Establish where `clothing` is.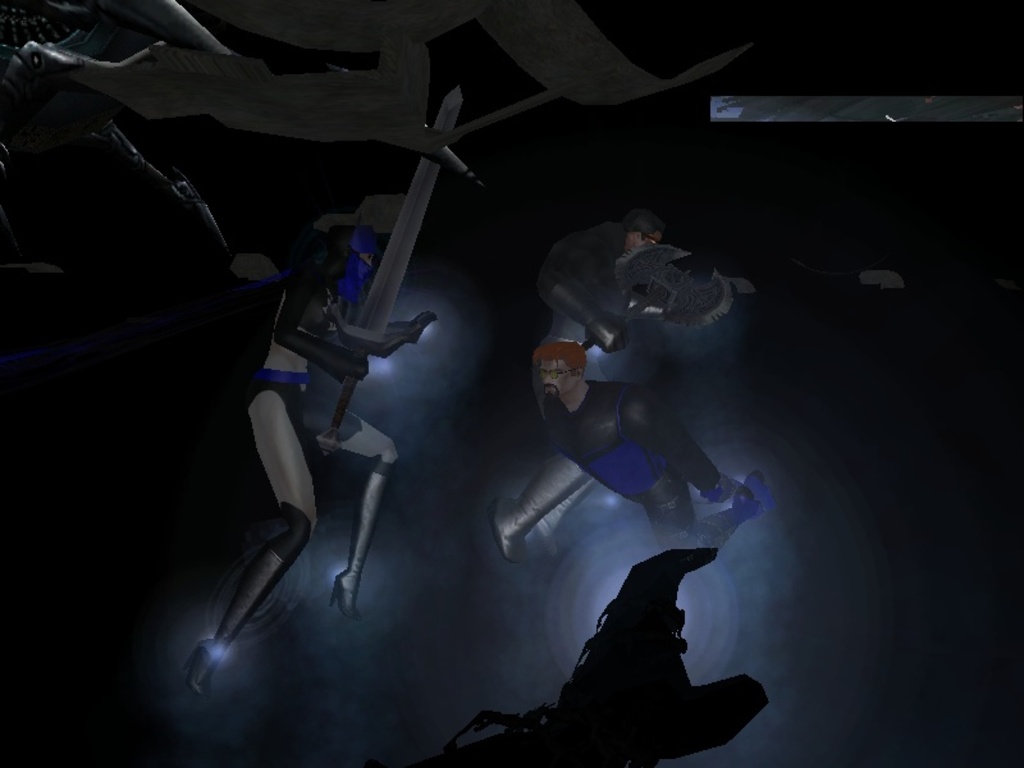
Established at 530 376 724 515.
